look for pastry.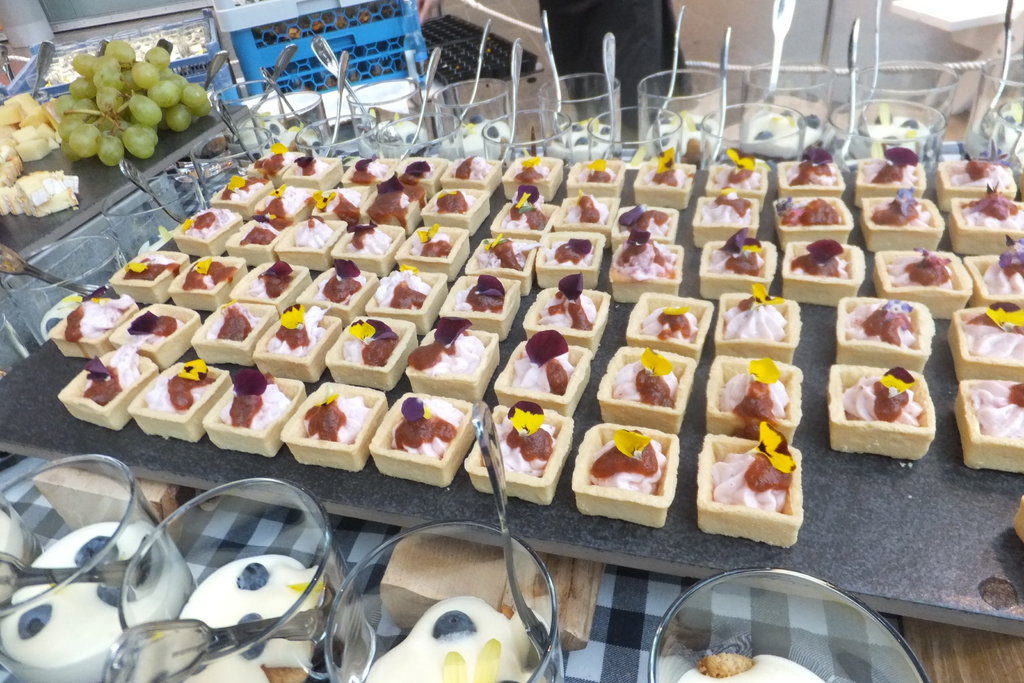
Found: [170,255,252,311].
